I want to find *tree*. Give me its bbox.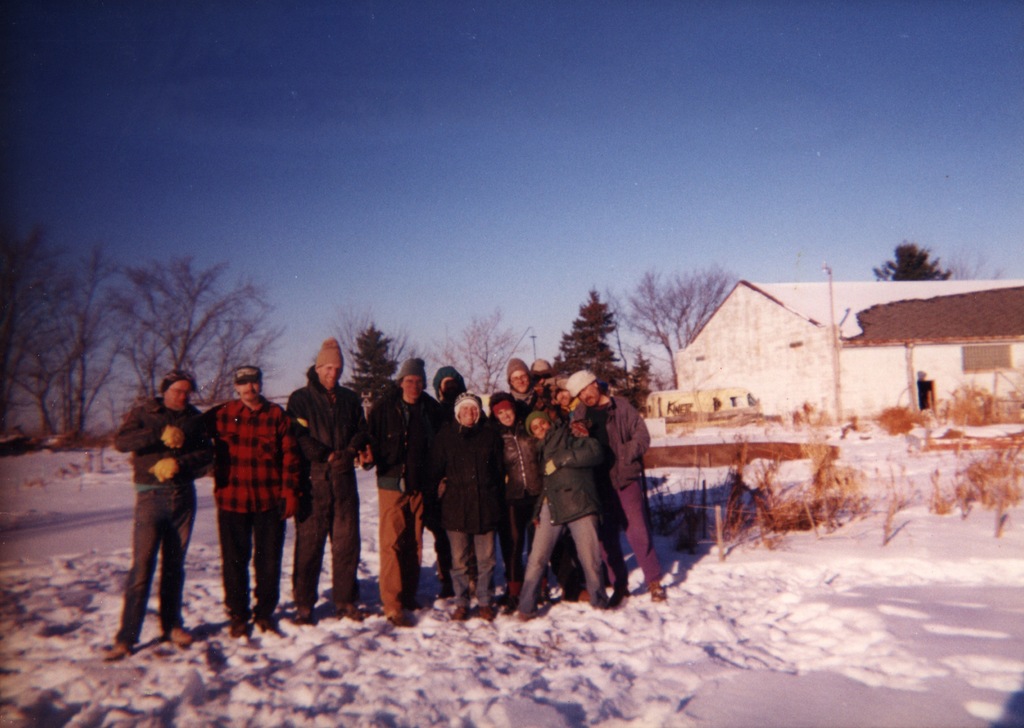
detection(424, 301, 546, 401).
